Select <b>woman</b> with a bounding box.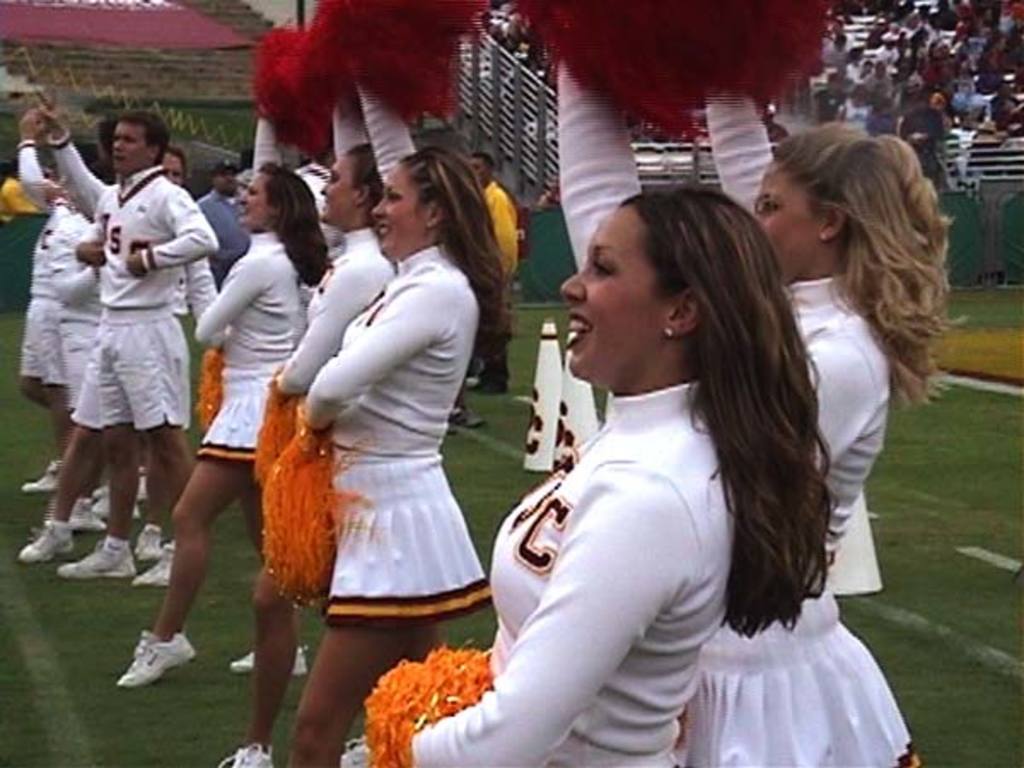
210 97 398 766.
